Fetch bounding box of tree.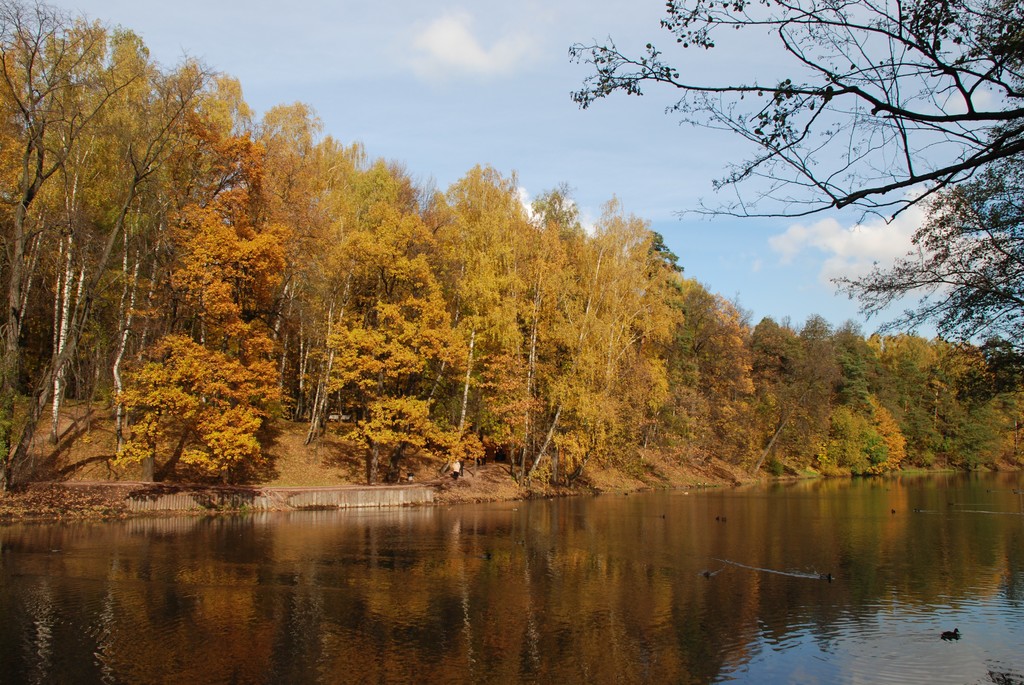
Bbox: <bbox>564, 0, 1023, 366</bbox>.
